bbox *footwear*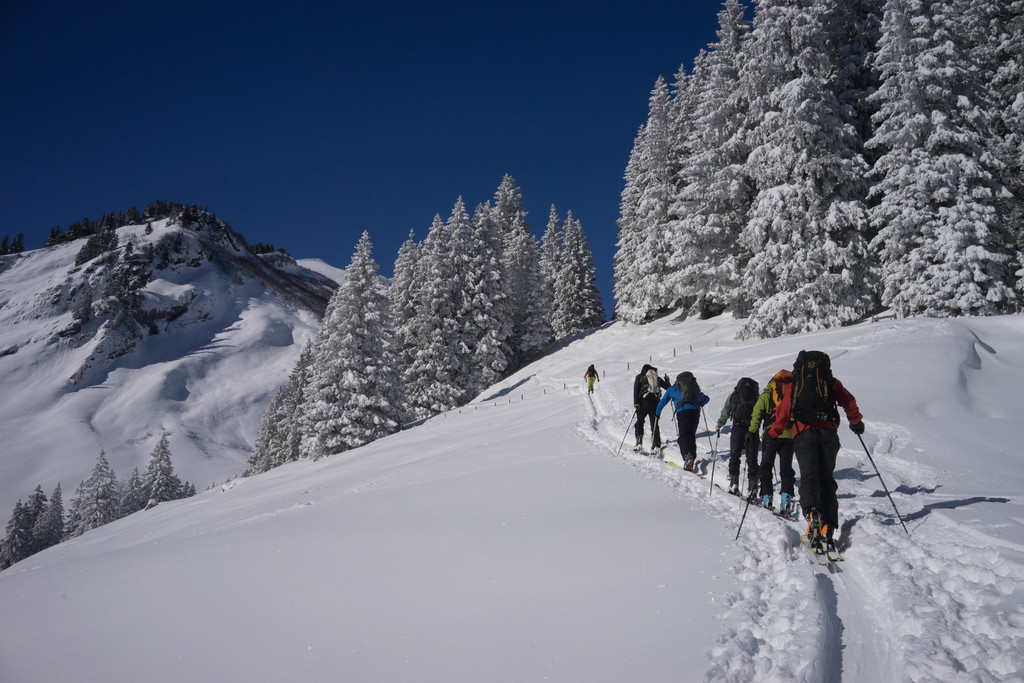
[634, 436, 643, 448]
